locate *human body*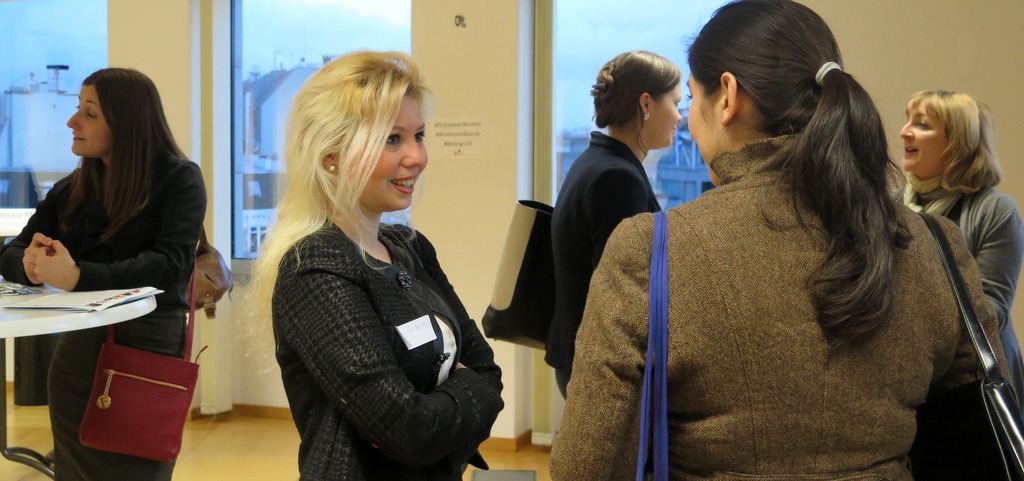
pyautogui.locateOnScreen(548, 135, 1018, 480)
